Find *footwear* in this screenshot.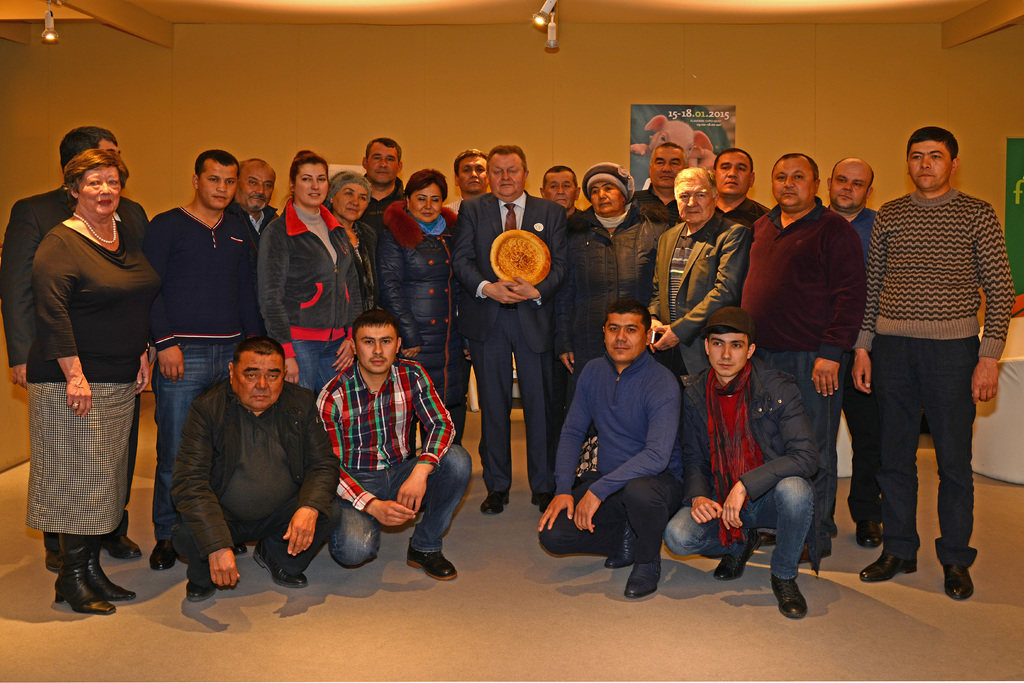
The bounding box for *footwear* is region(86, 559, 137, 598).
